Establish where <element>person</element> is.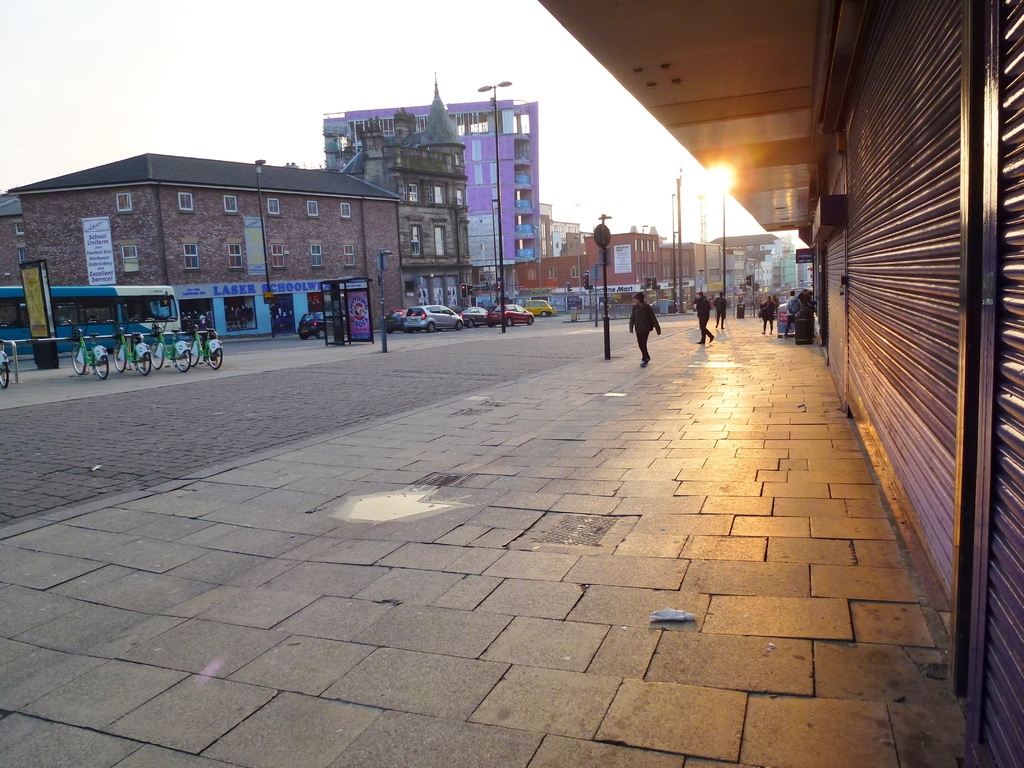
Established at l=698, t=291, r=712, b=342.
